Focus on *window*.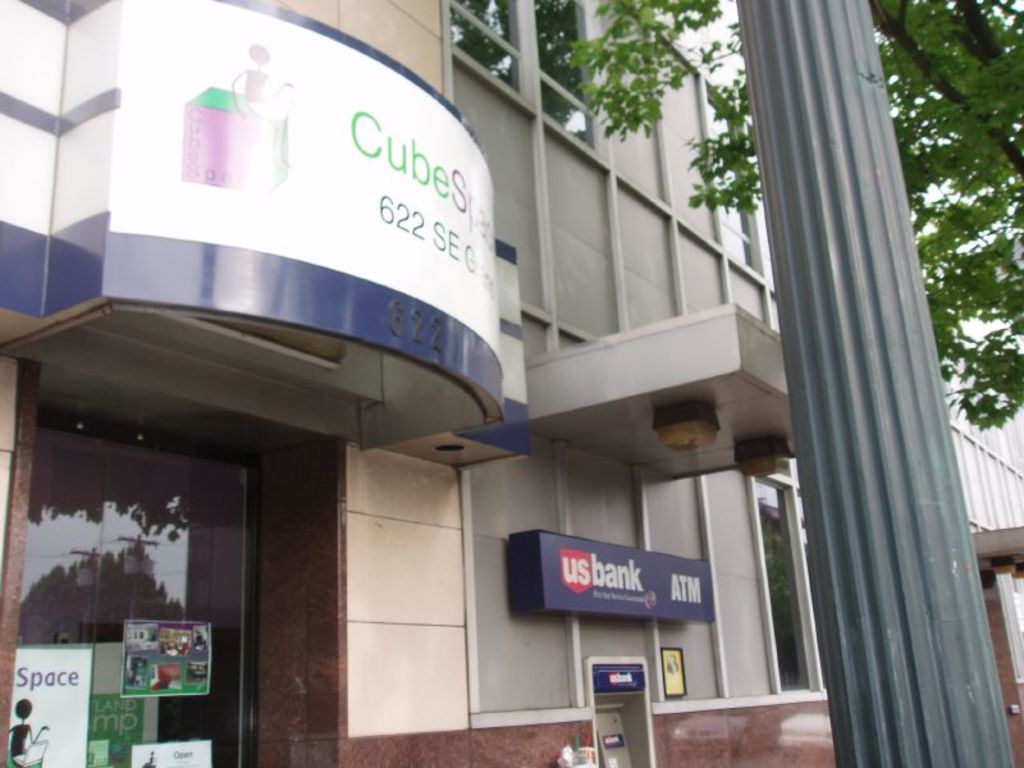
Focused at [540,0,593,148].
